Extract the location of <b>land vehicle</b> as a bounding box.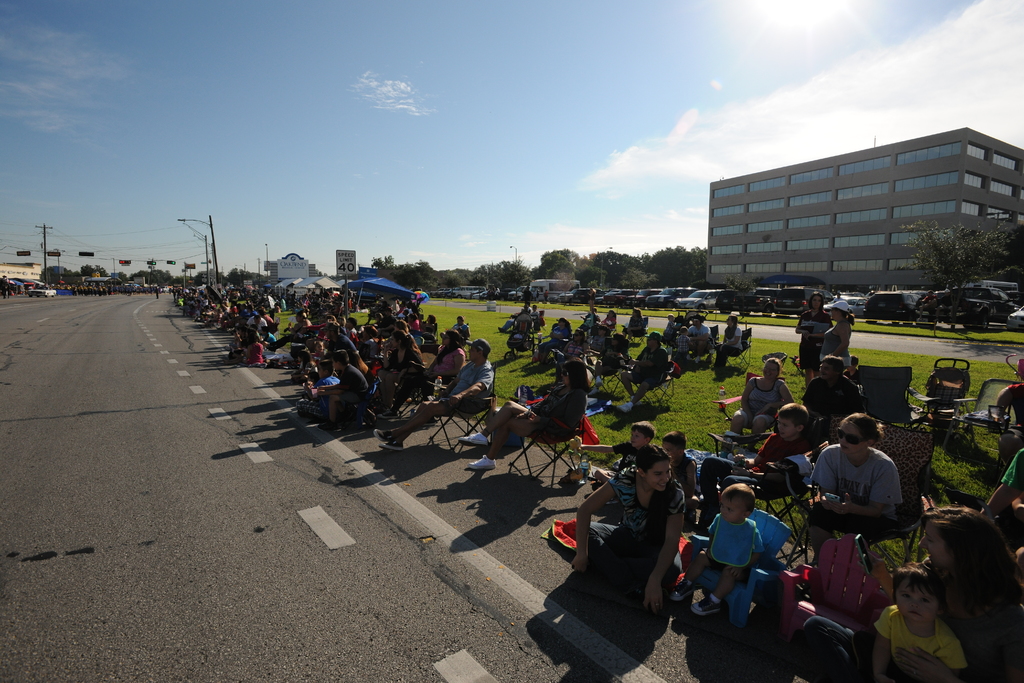
[917, 286, 1020, 334].
